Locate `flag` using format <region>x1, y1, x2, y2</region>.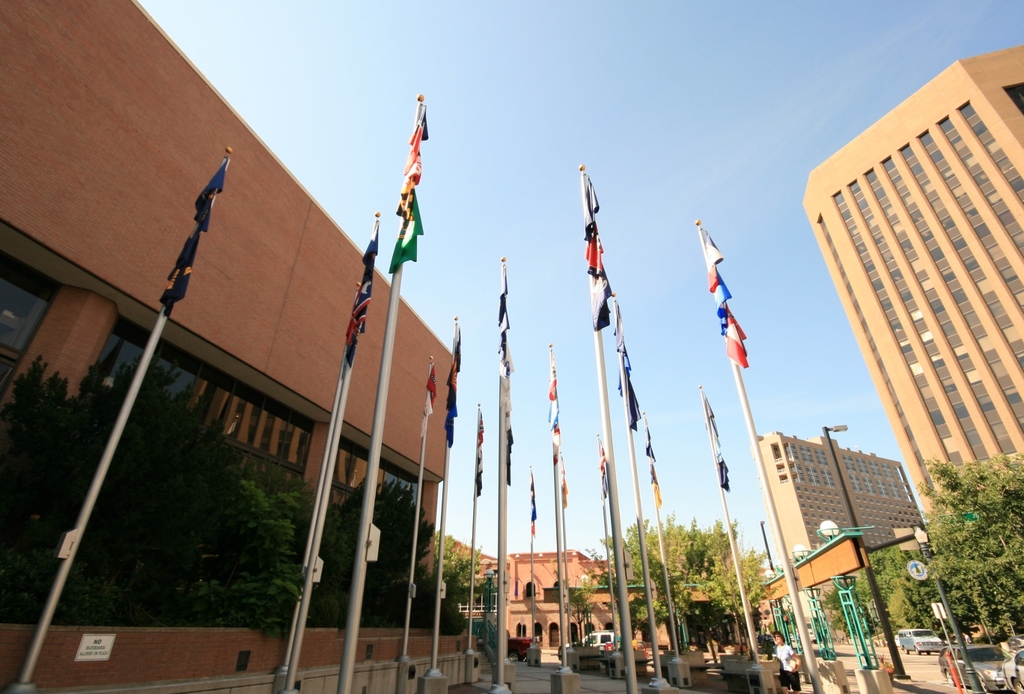
<region>441, 317, 459, 451</region>.
